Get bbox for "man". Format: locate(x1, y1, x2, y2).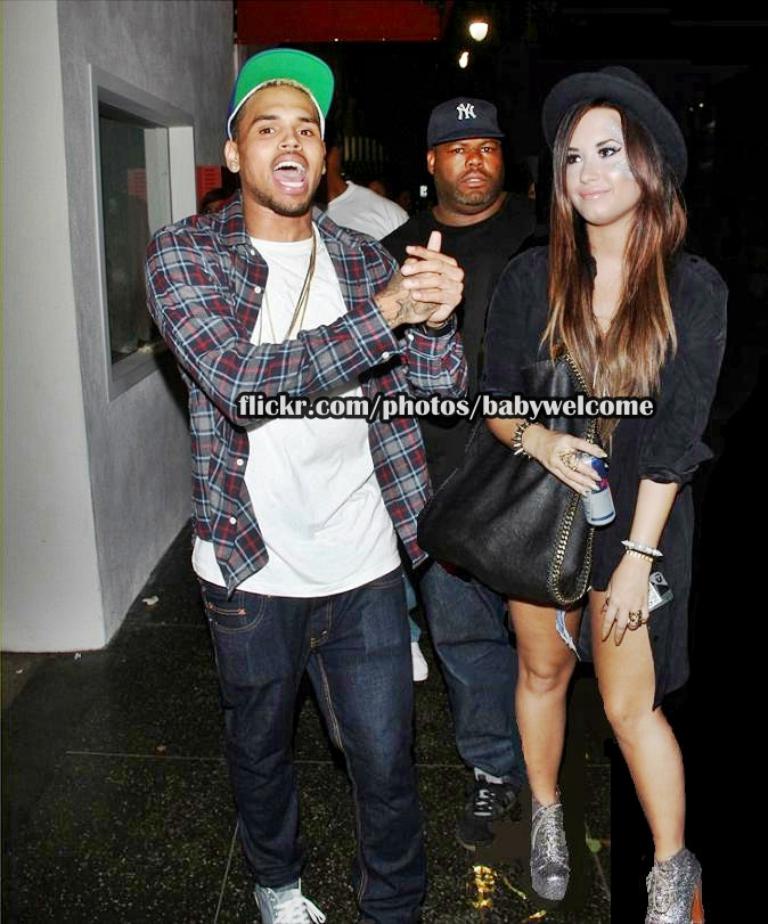
locate(375, 96, 550, 902).
